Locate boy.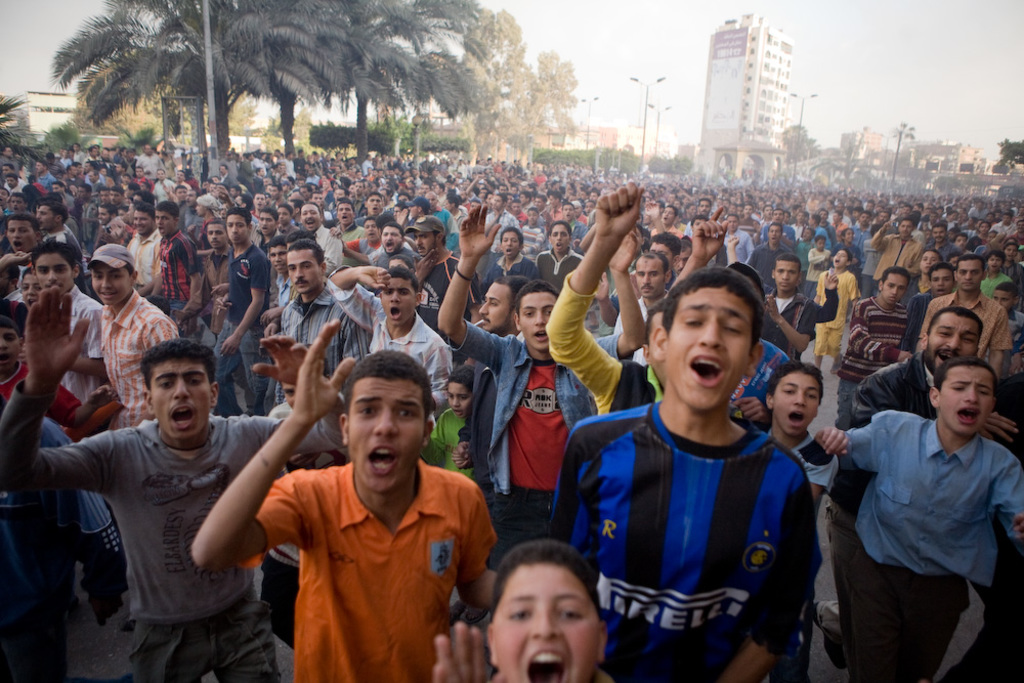
Bounding box: (549, 247, 842, 676).
